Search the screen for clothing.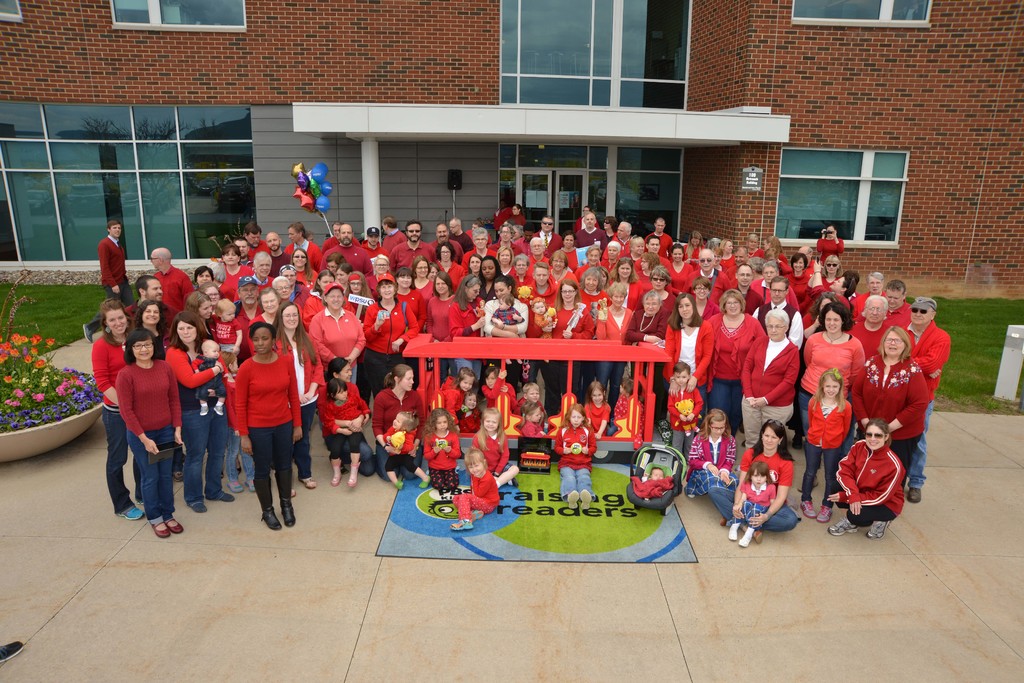
Found at 87 333 126 517.
